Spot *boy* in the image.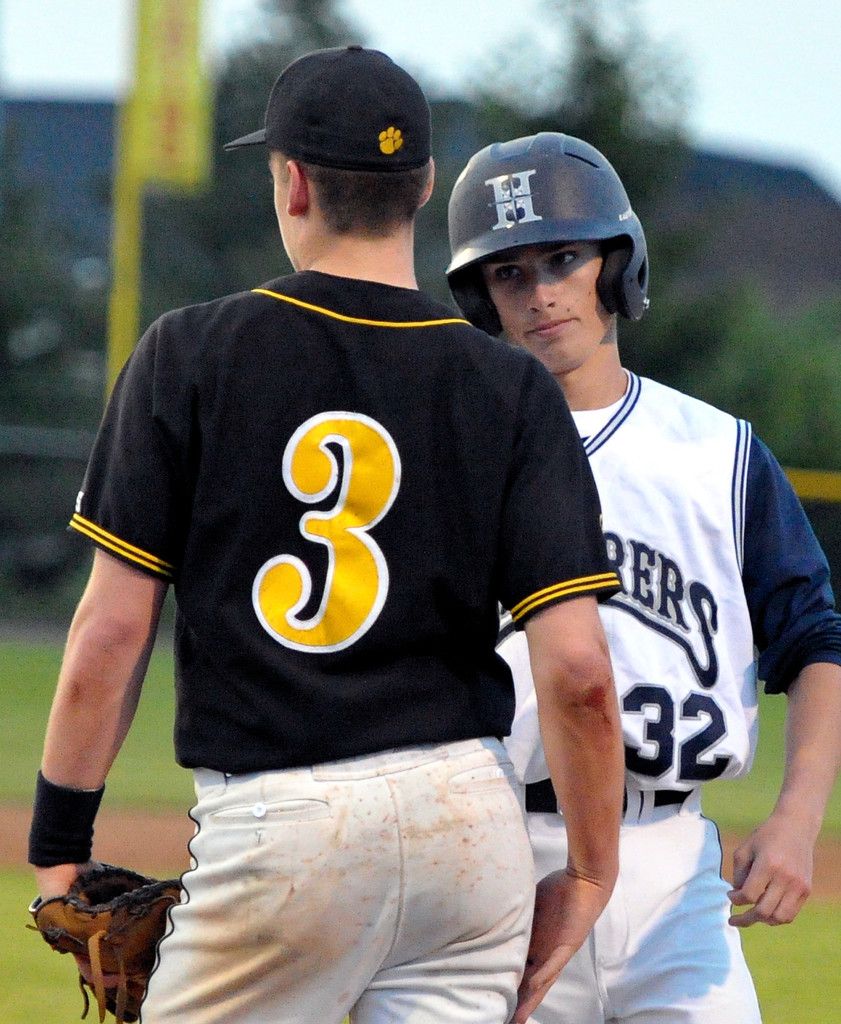
*boy* found at (417, 131, 840, 1023).
